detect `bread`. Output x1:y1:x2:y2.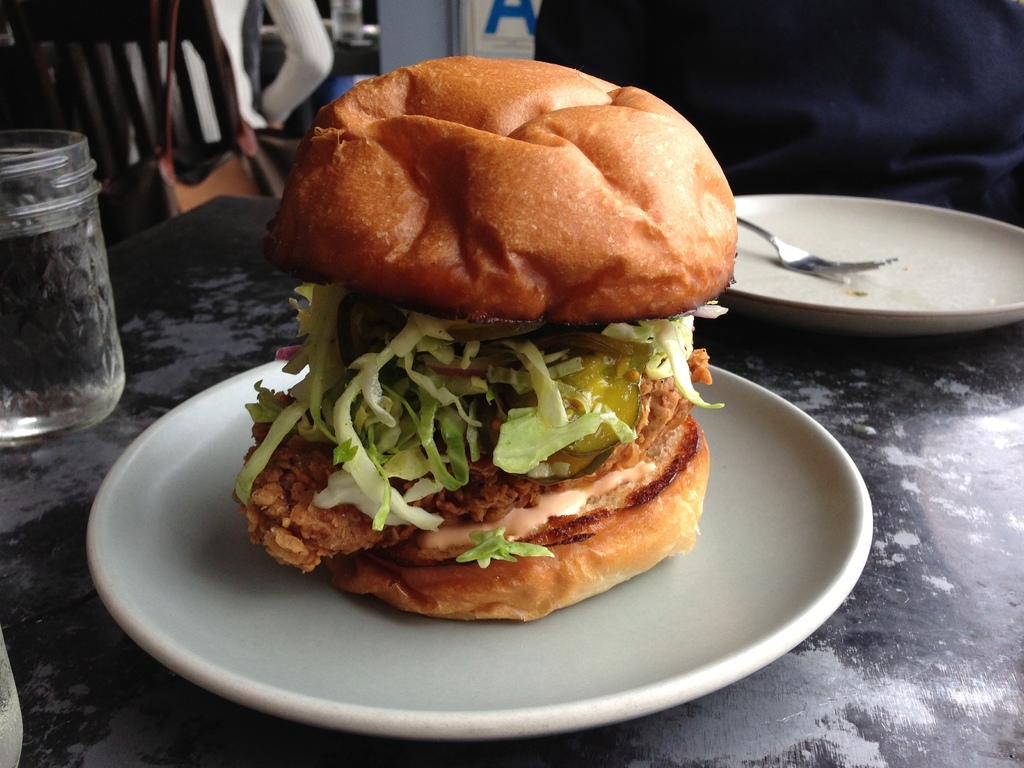
266:29:719:359.
